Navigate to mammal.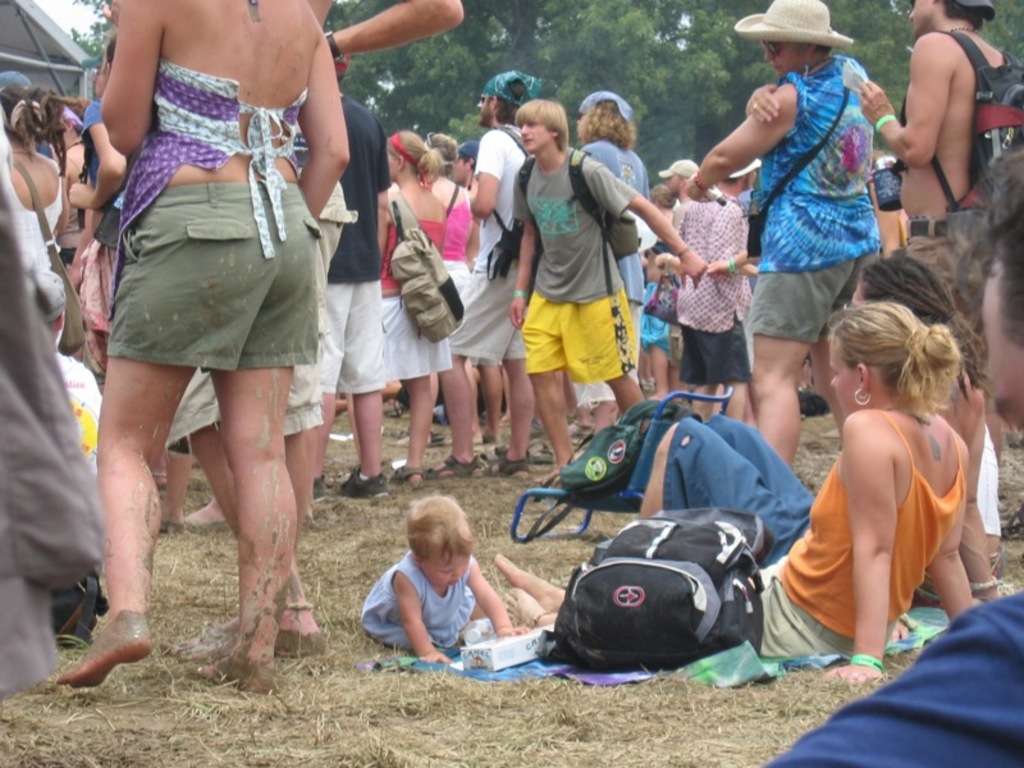
Navigation target: crop(892, 234, 1002, 604).
